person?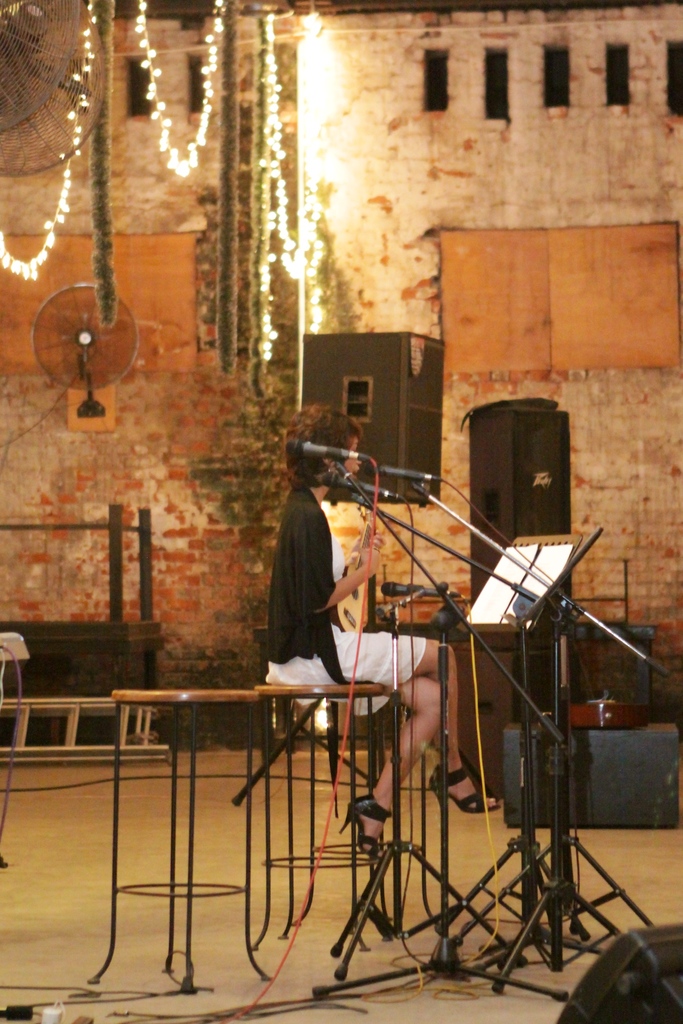
bbox=[263, 406, 491, 852]
